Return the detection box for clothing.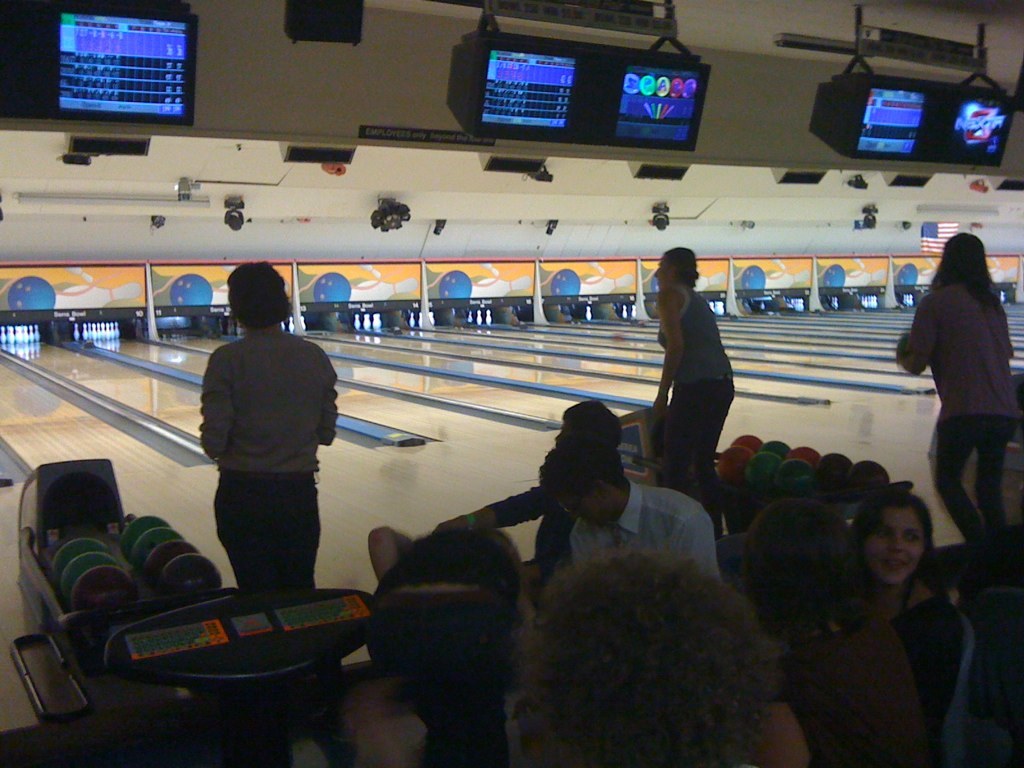
[180, 288, 337, 591].
